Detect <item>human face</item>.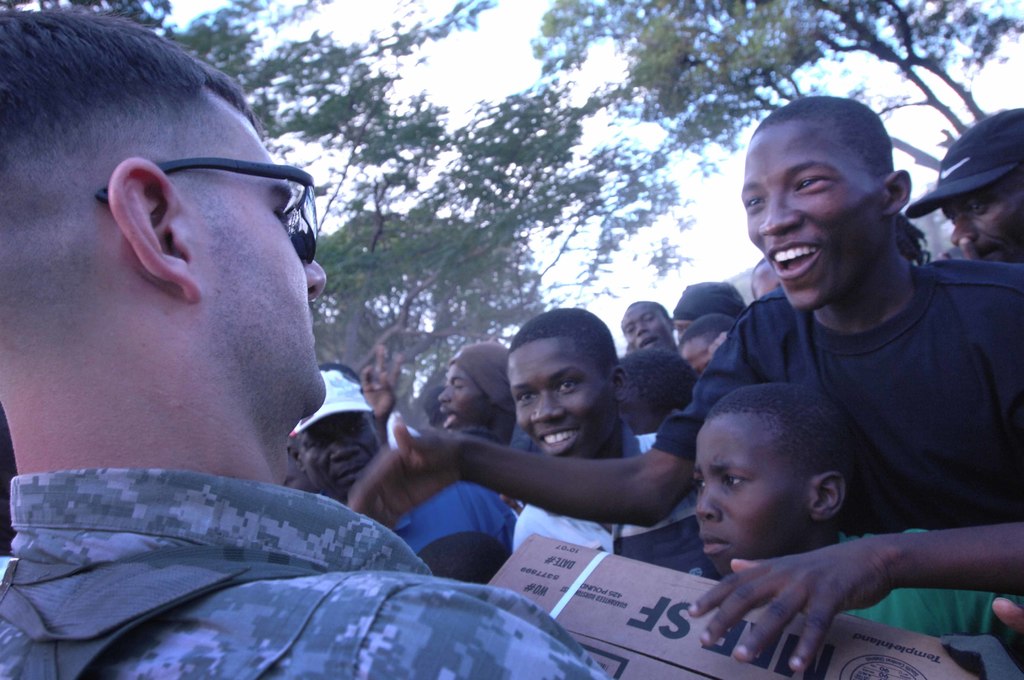
Detected at rect(698, 420, 813, 567).
